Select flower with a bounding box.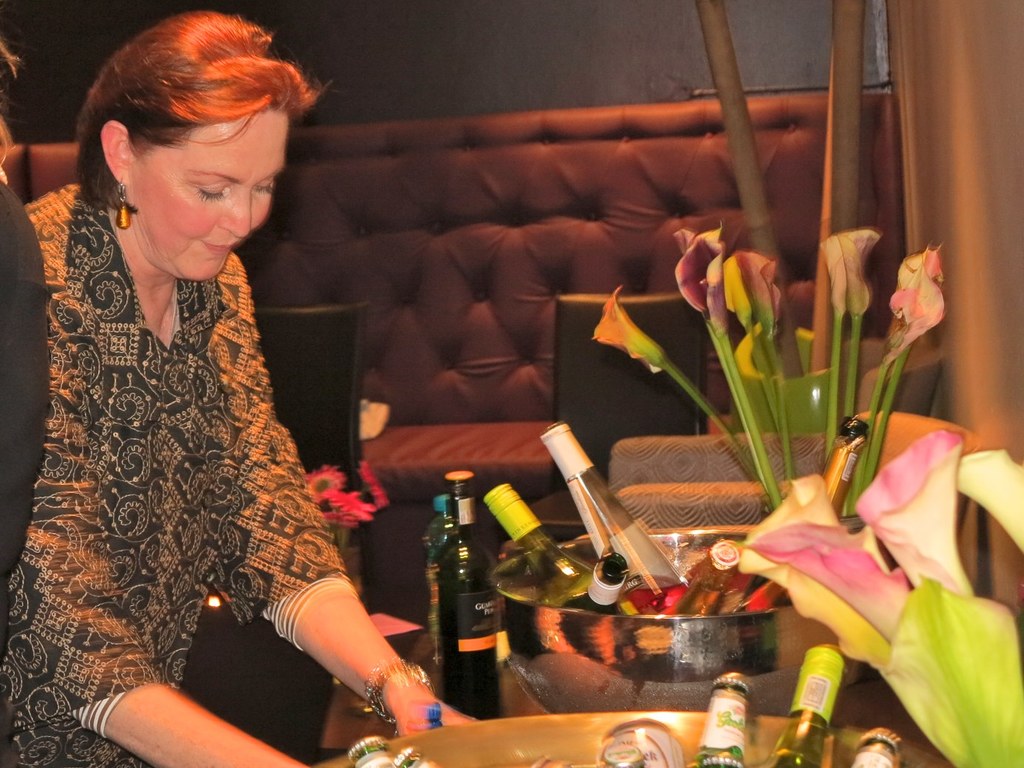
591/285/666/370.
